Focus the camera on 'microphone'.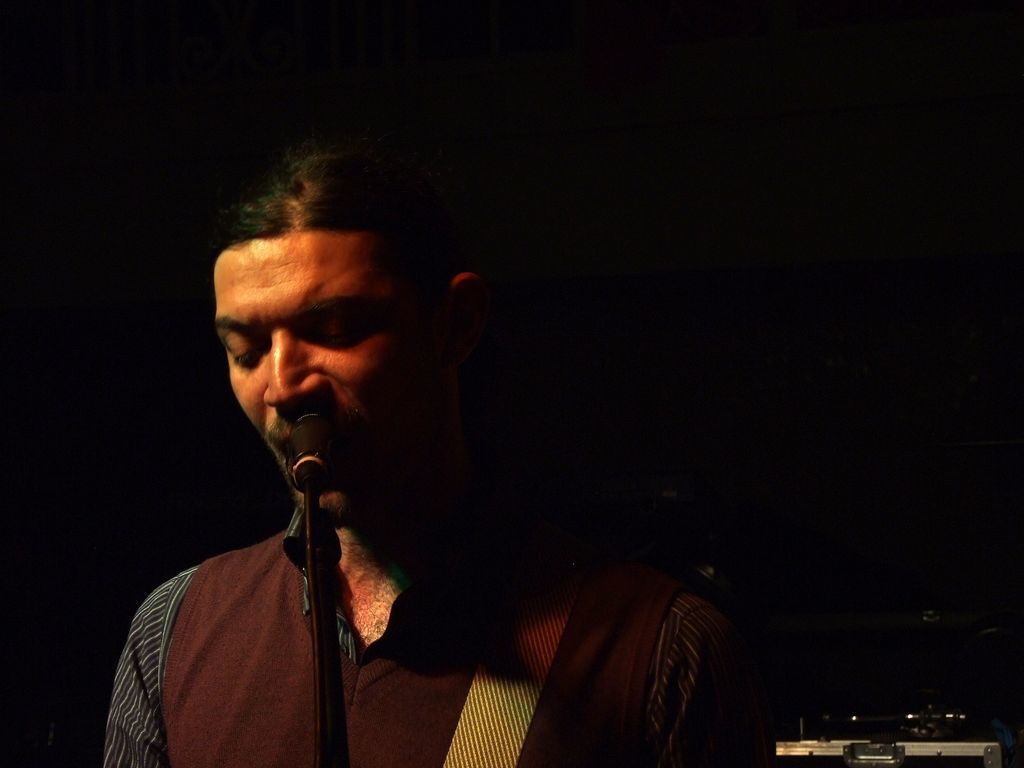
Focus region: 257 449 347 549.
